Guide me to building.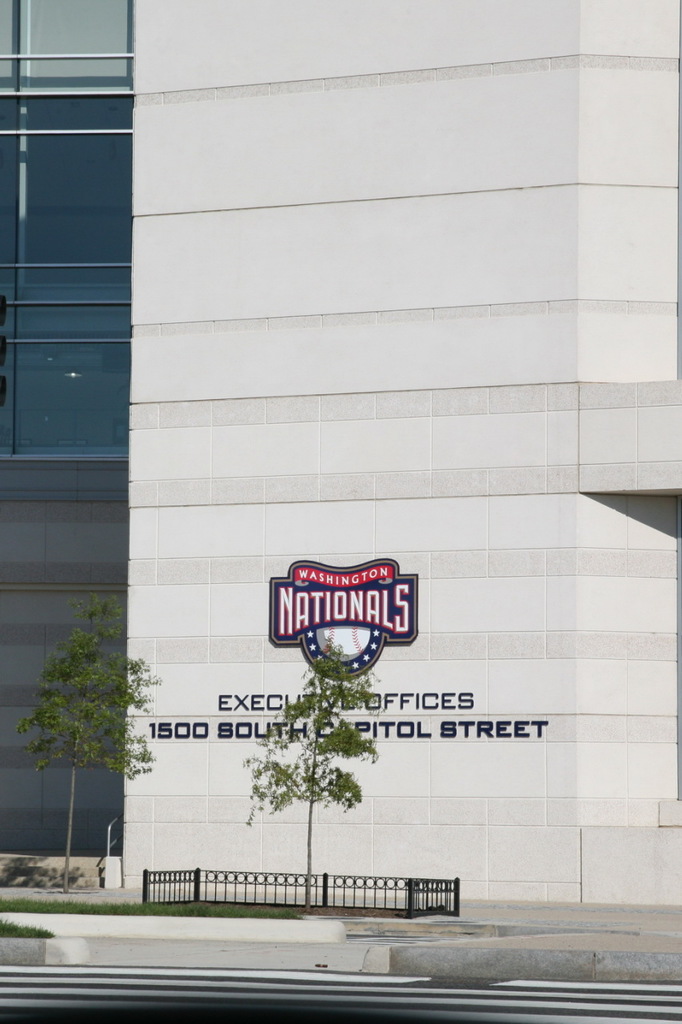
Guidance: pyautogui.locateOnScreen(0, 0, 681, 1023).
